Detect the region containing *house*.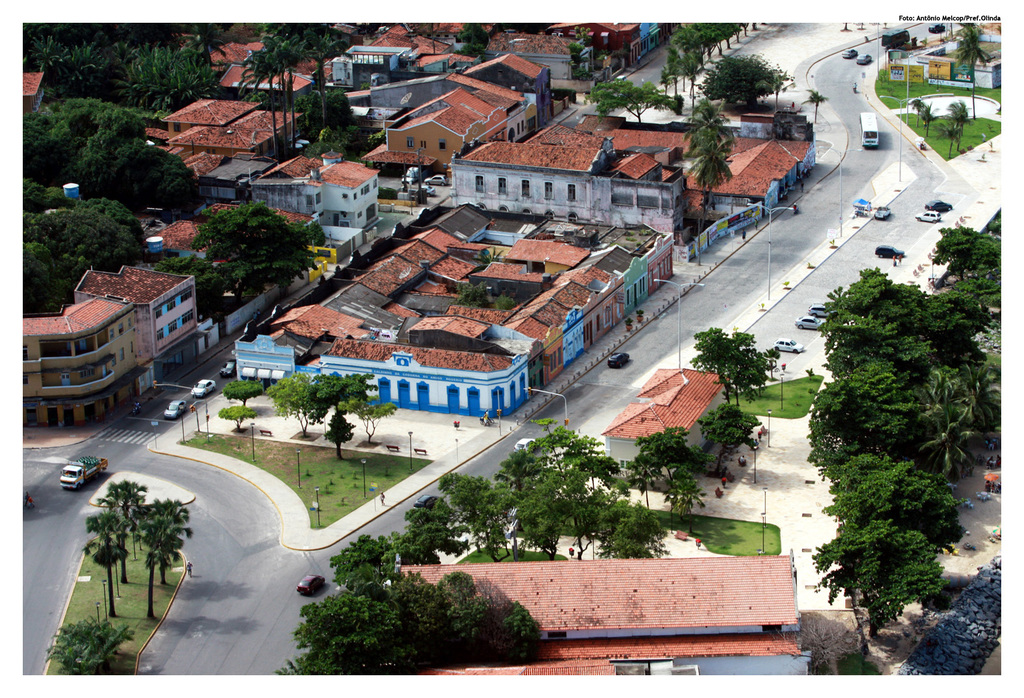
(x1=390, y1=544, x2=815, y2=689).
